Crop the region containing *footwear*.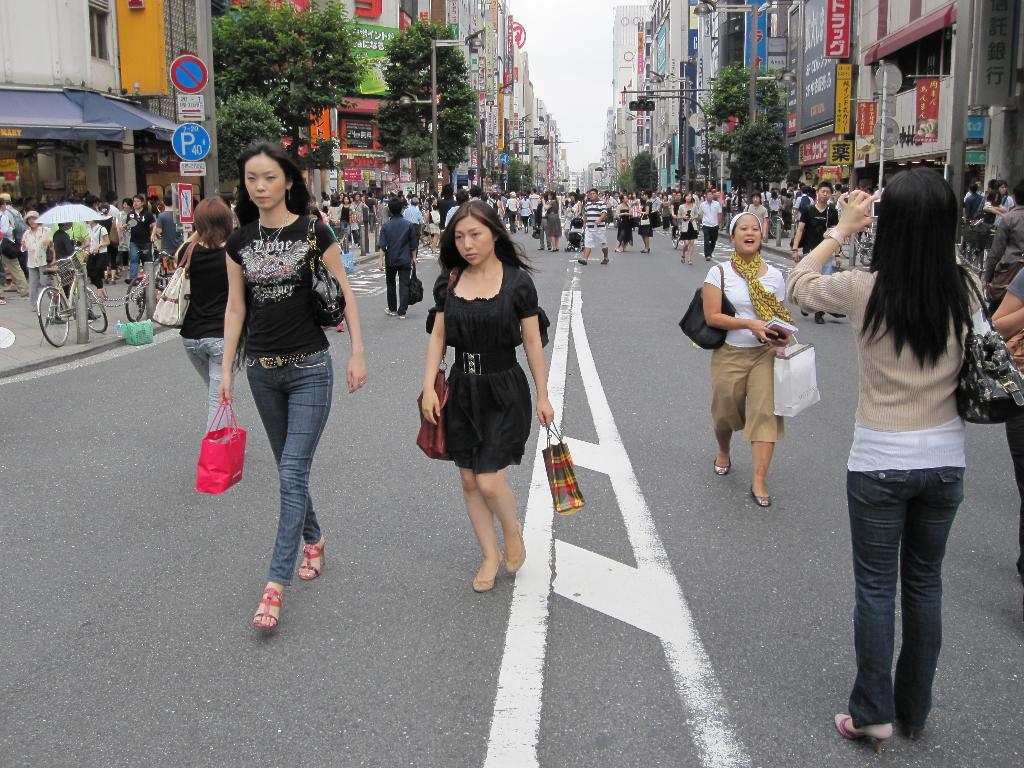
Crop region: Rect(469, 545, 505, 593).
